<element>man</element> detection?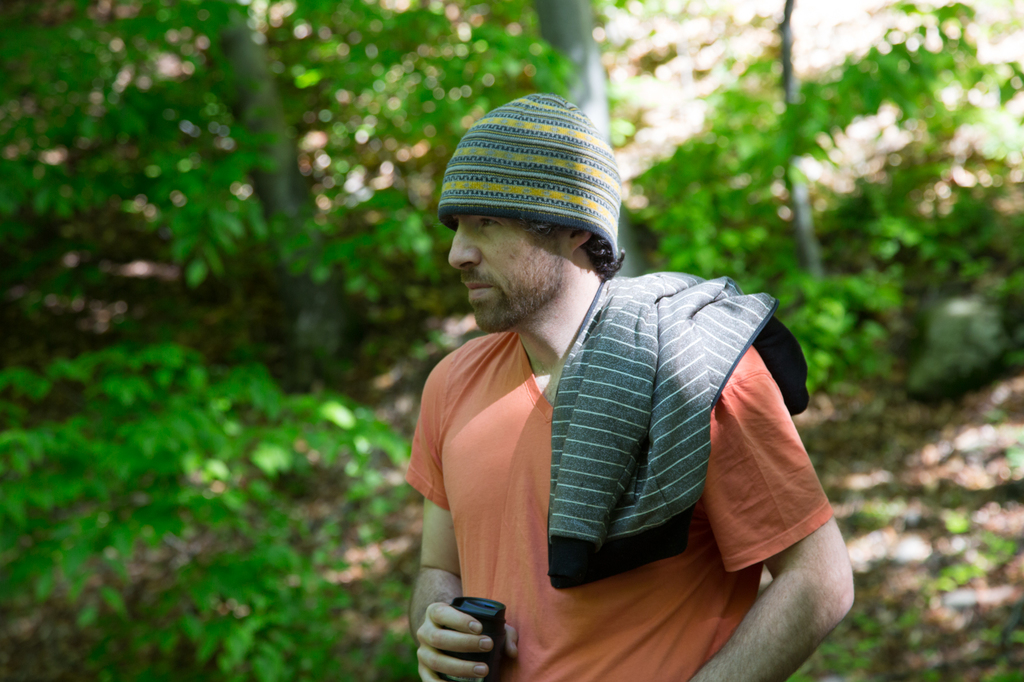
[x1=373, y1=108, x2=842, y2=675]
